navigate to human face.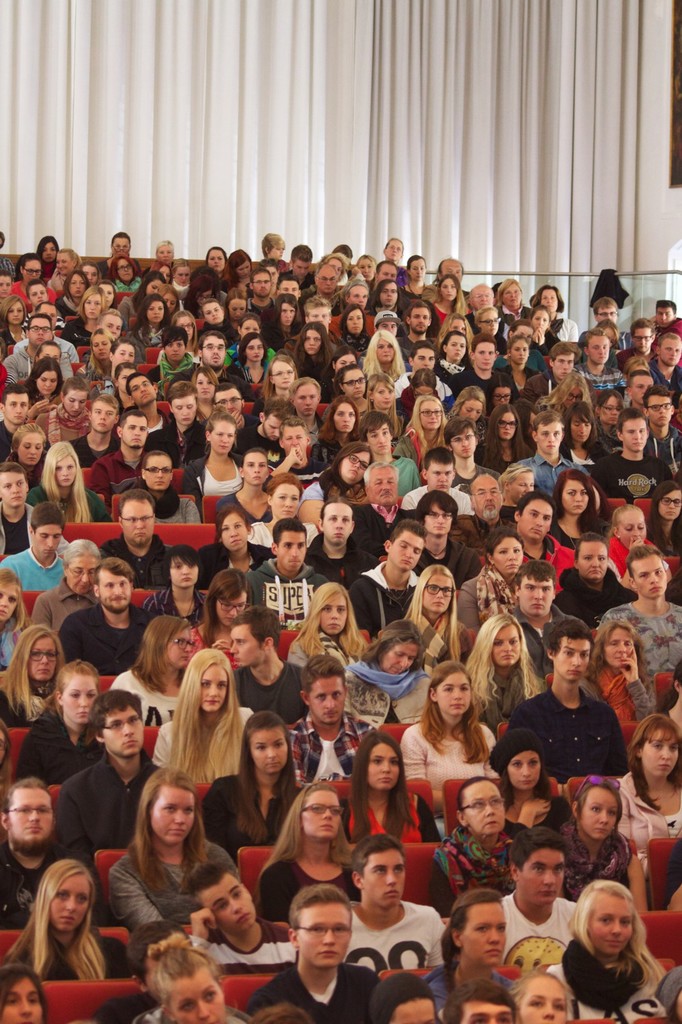
Navigation target: x1=437 y1=261 x2=461 y2=277.
